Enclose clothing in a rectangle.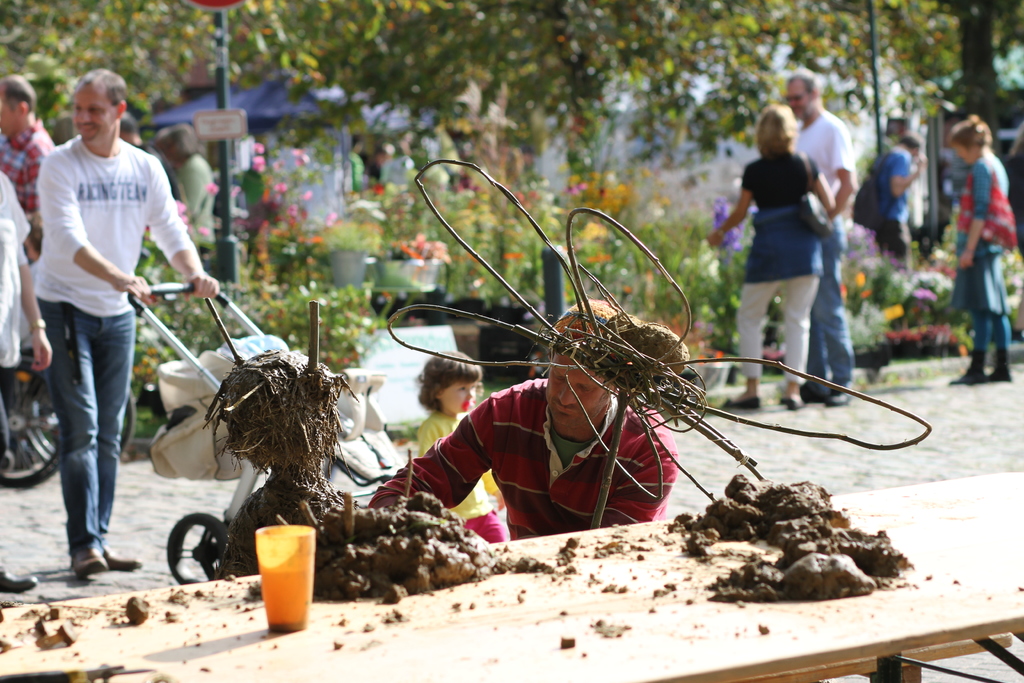
(785,111,855,385).
